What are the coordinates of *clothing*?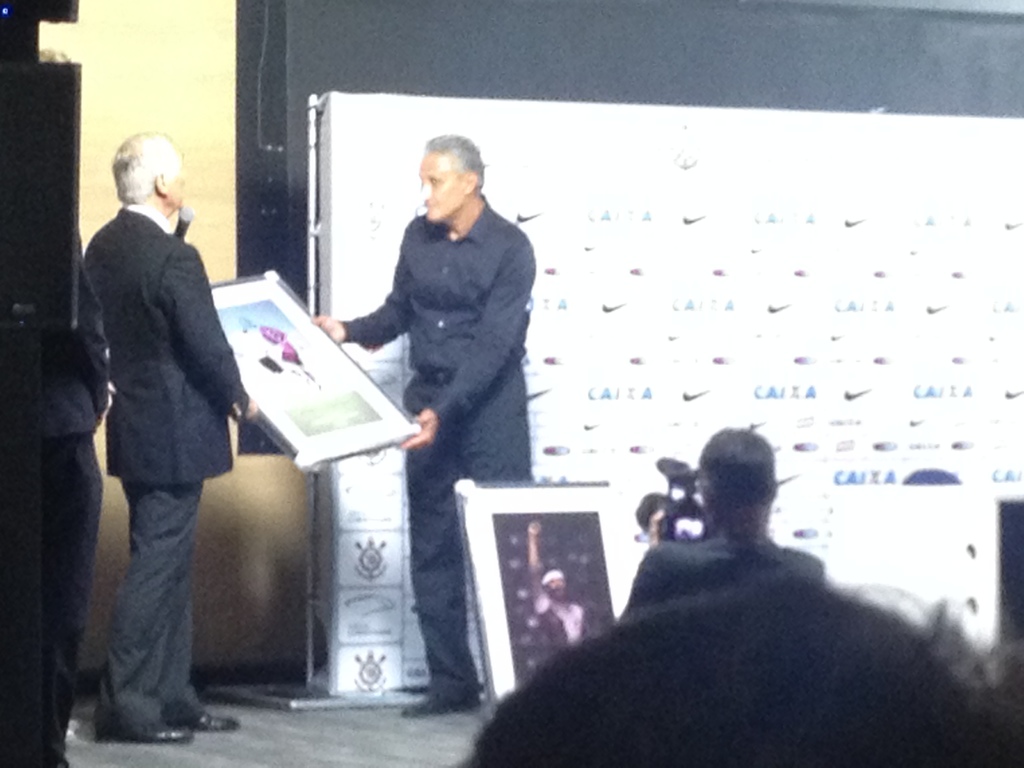
bbox=(341, 195, 534, 703).
